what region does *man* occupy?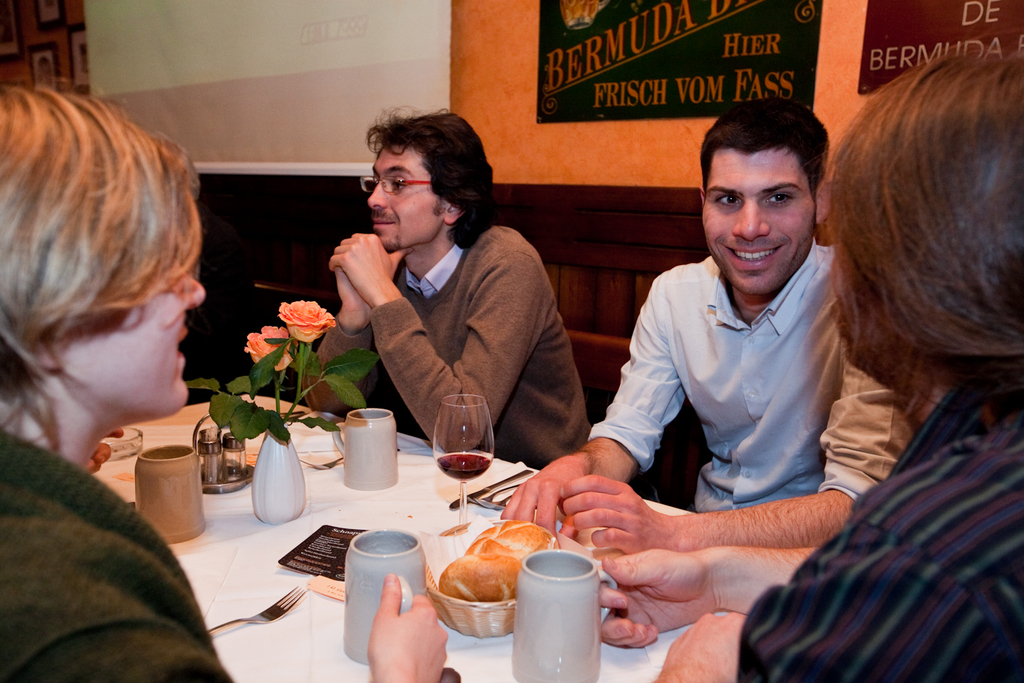
291:104:599:467.
